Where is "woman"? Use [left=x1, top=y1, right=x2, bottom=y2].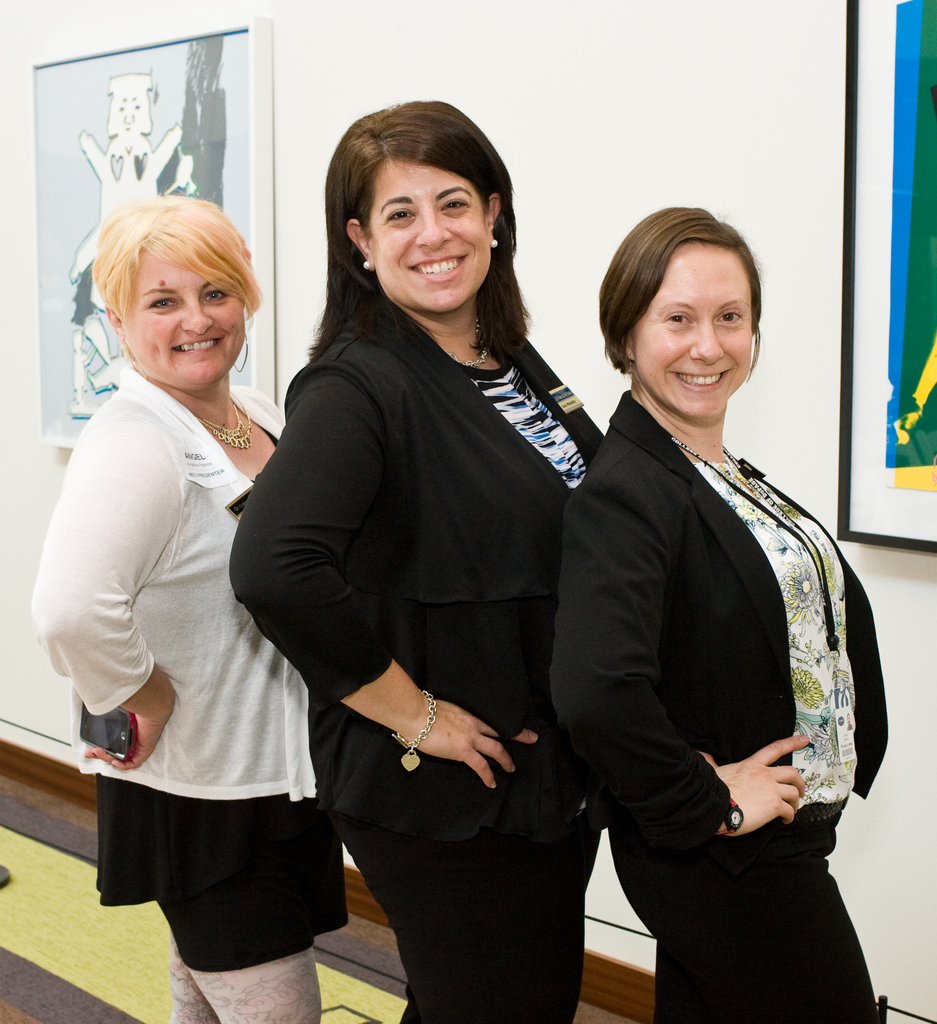
[left=226, top=92, right=620, bottom=1023].
